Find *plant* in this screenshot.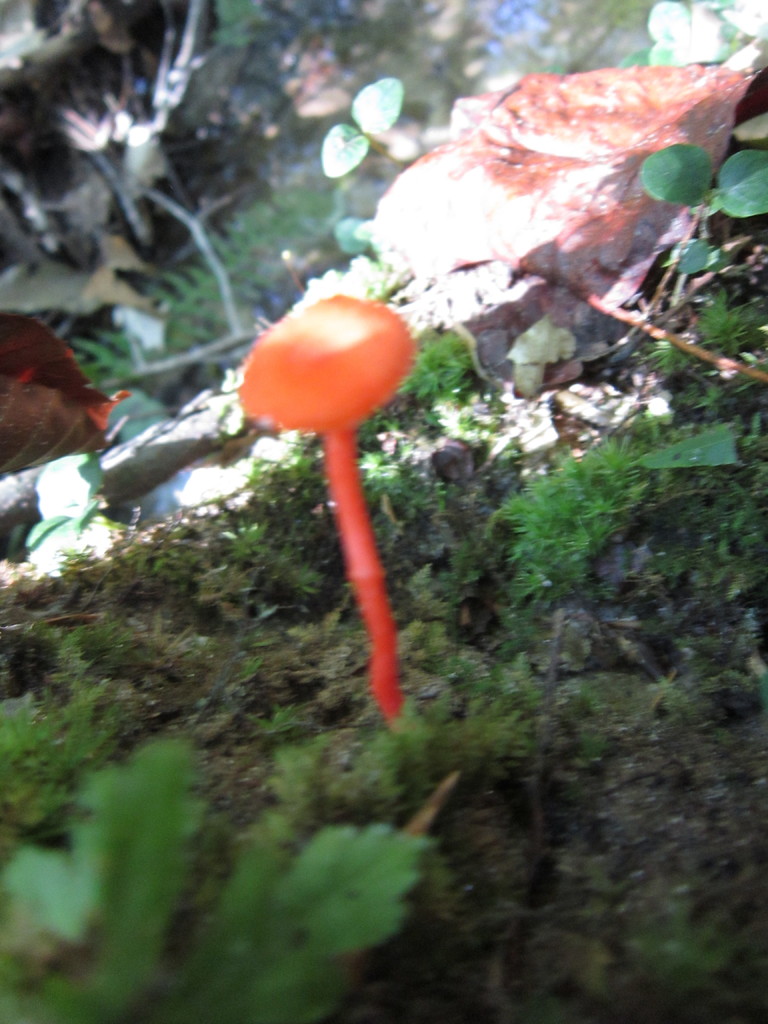
The bounding box for *plant* is 643 132 767 470.
